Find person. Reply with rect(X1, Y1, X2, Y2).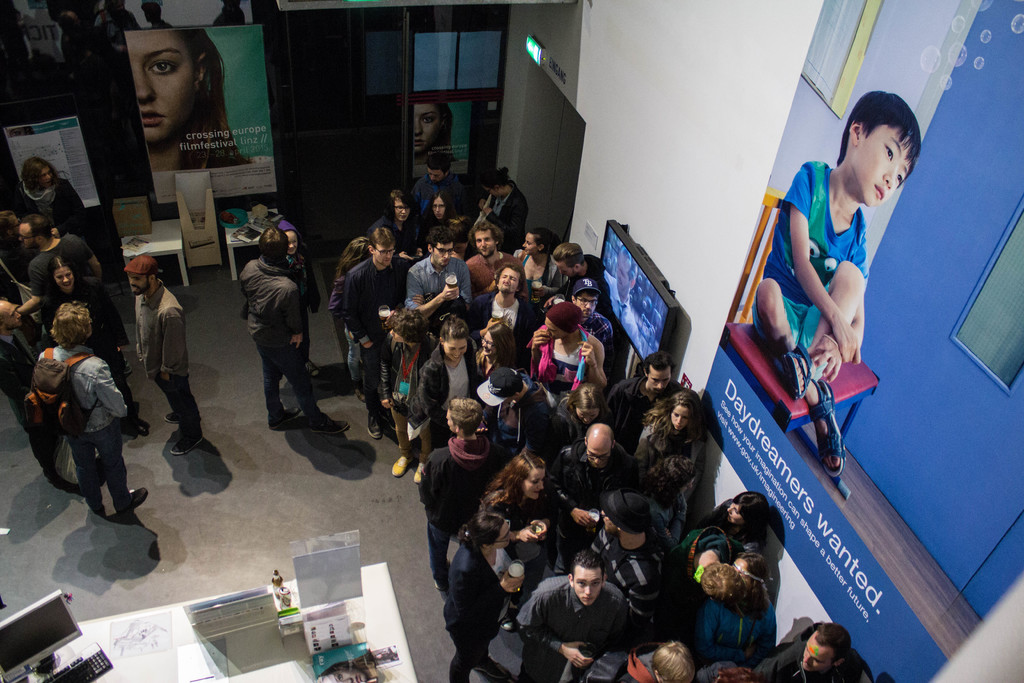
rect(557, 375, 600, 431).
